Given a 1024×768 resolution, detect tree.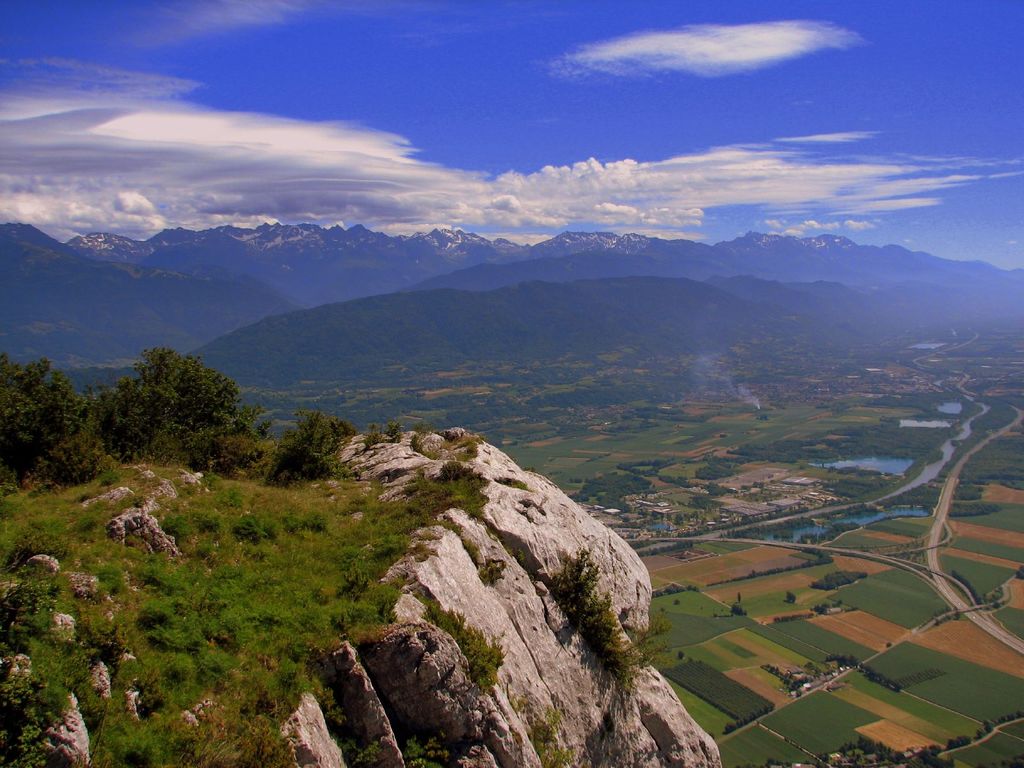
rect(0, 351, 77, 485).
